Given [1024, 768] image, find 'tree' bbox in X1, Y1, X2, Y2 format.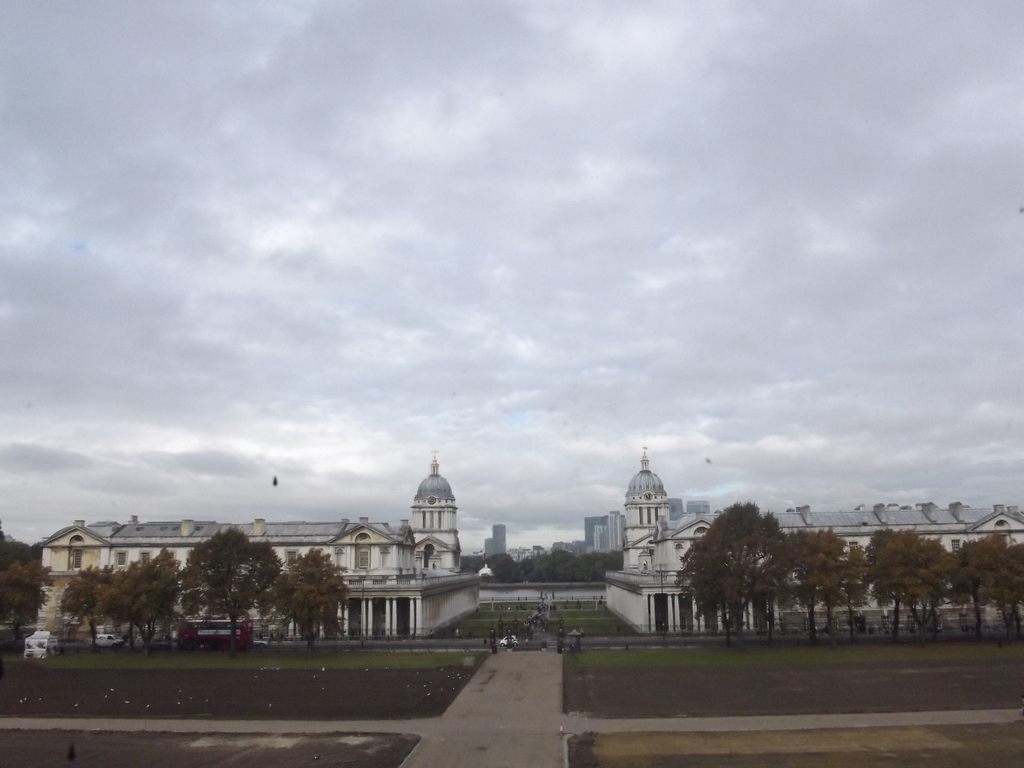
106, 559, 165, 664.
